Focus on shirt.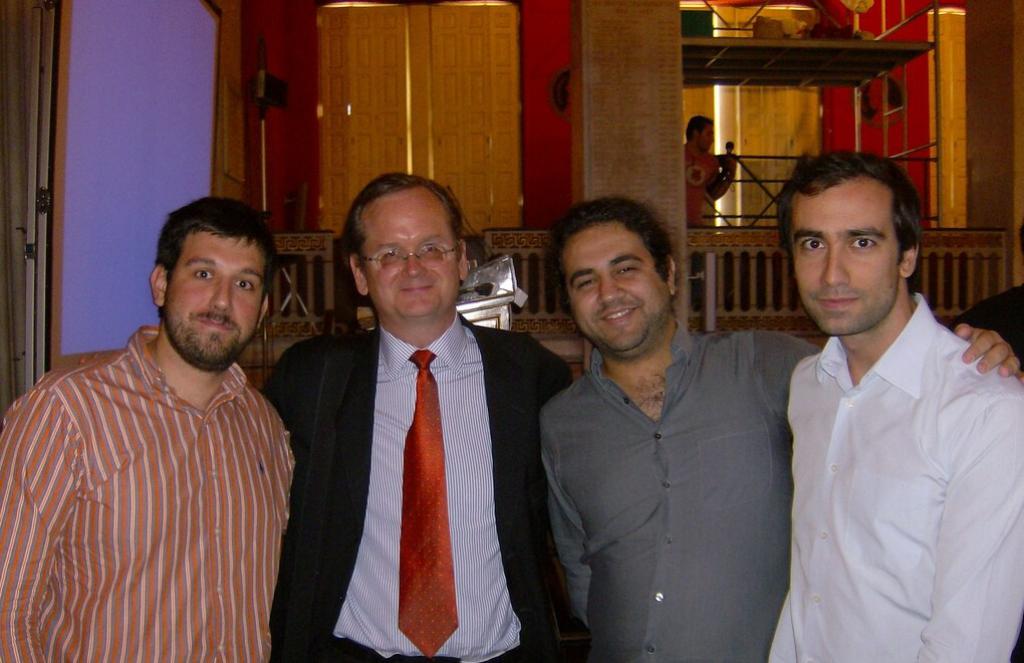
Focused at [764,290,1023,662].
